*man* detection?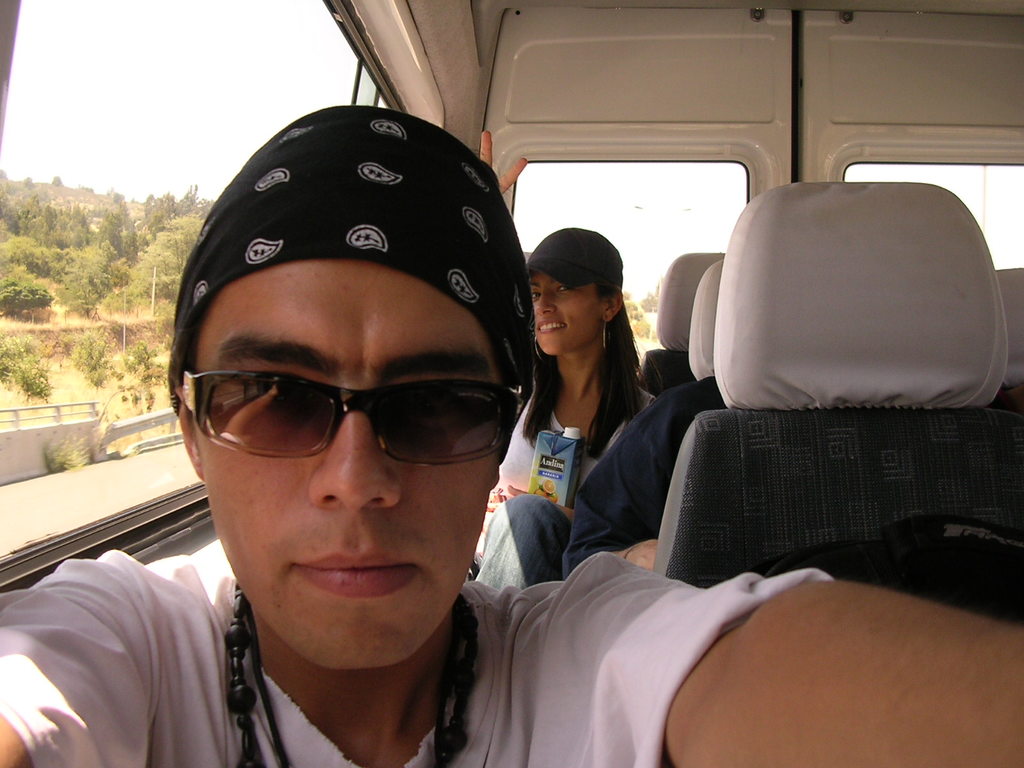
left=0, top=109, right=1023, bottom=767
